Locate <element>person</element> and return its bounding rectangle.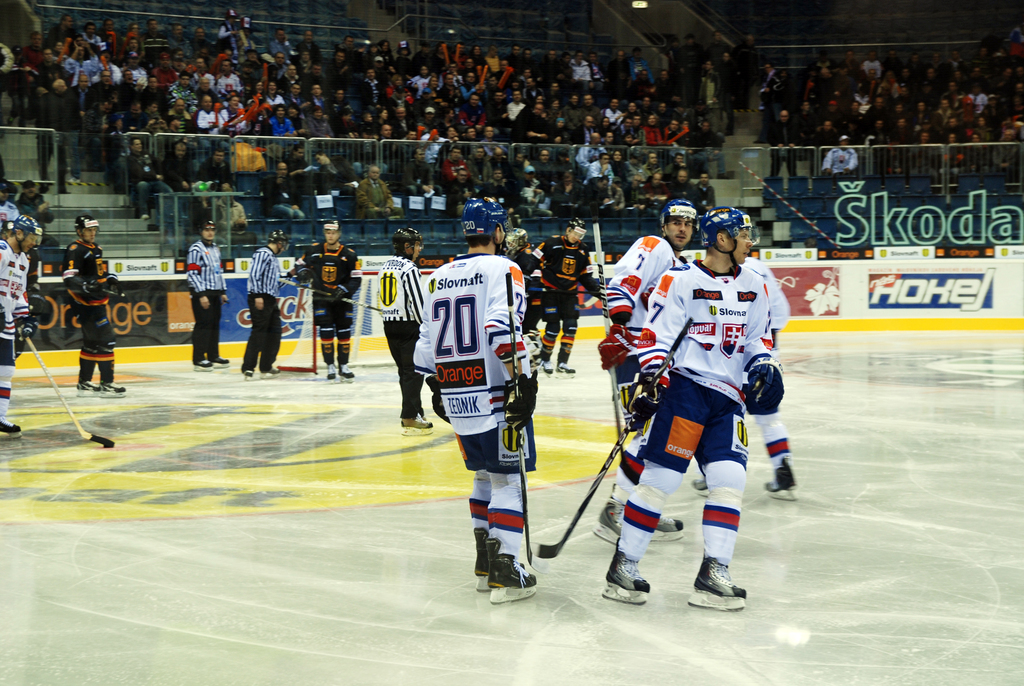
[532,217,598,375].
